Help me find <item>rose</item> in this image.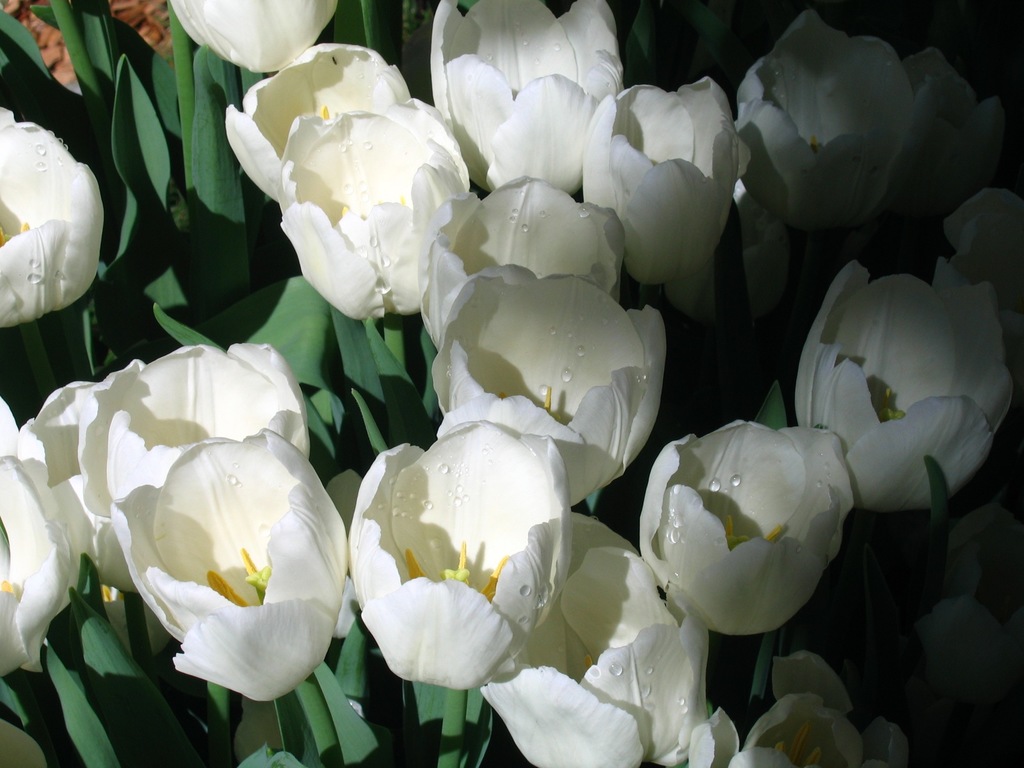
Found it: detection(794, 253, 1015, 514).
